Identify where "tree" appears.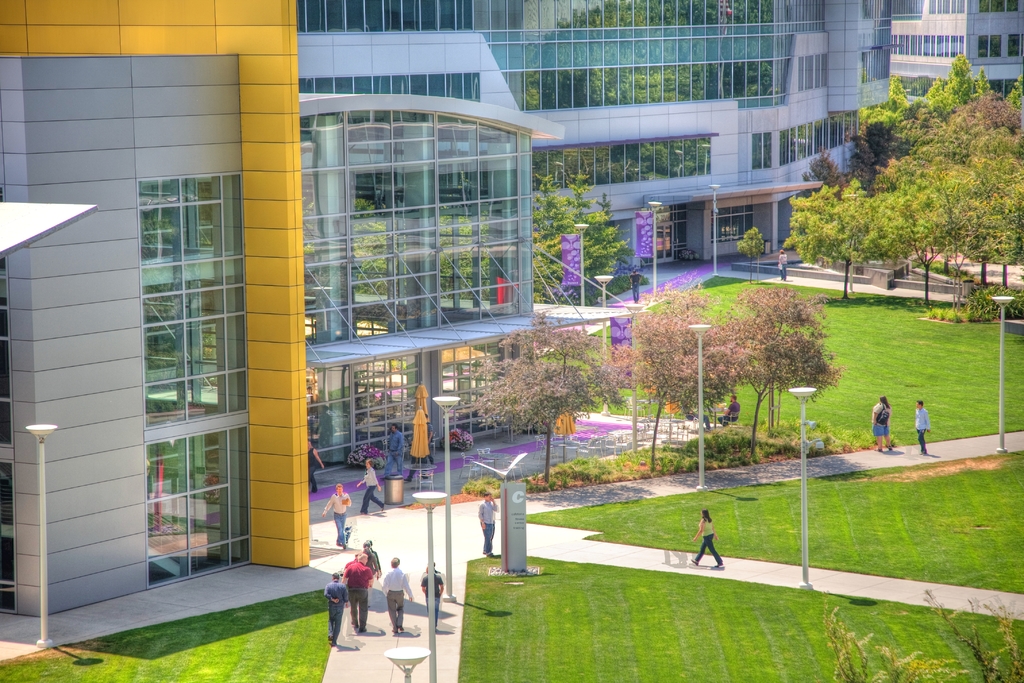
Appears at 847:68:910:131.
